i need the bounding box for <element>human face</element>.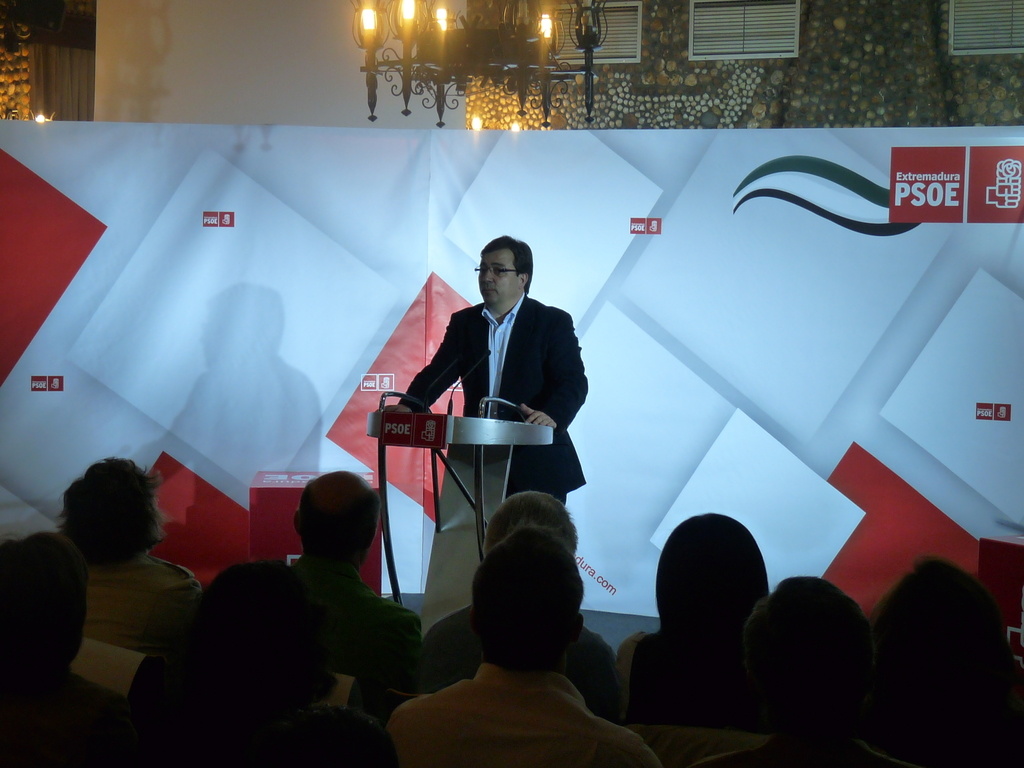
Here it is: detection(476, 246, 524, 301).
